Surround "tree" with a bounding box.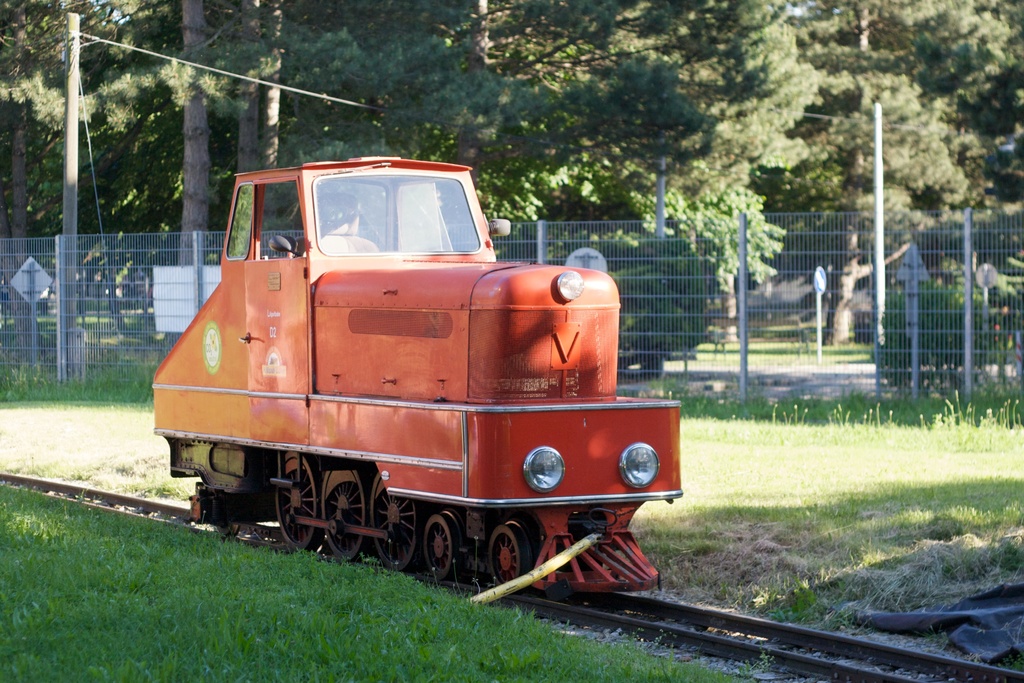
[x1=748, y1=0, x2=1013, y2=343].
